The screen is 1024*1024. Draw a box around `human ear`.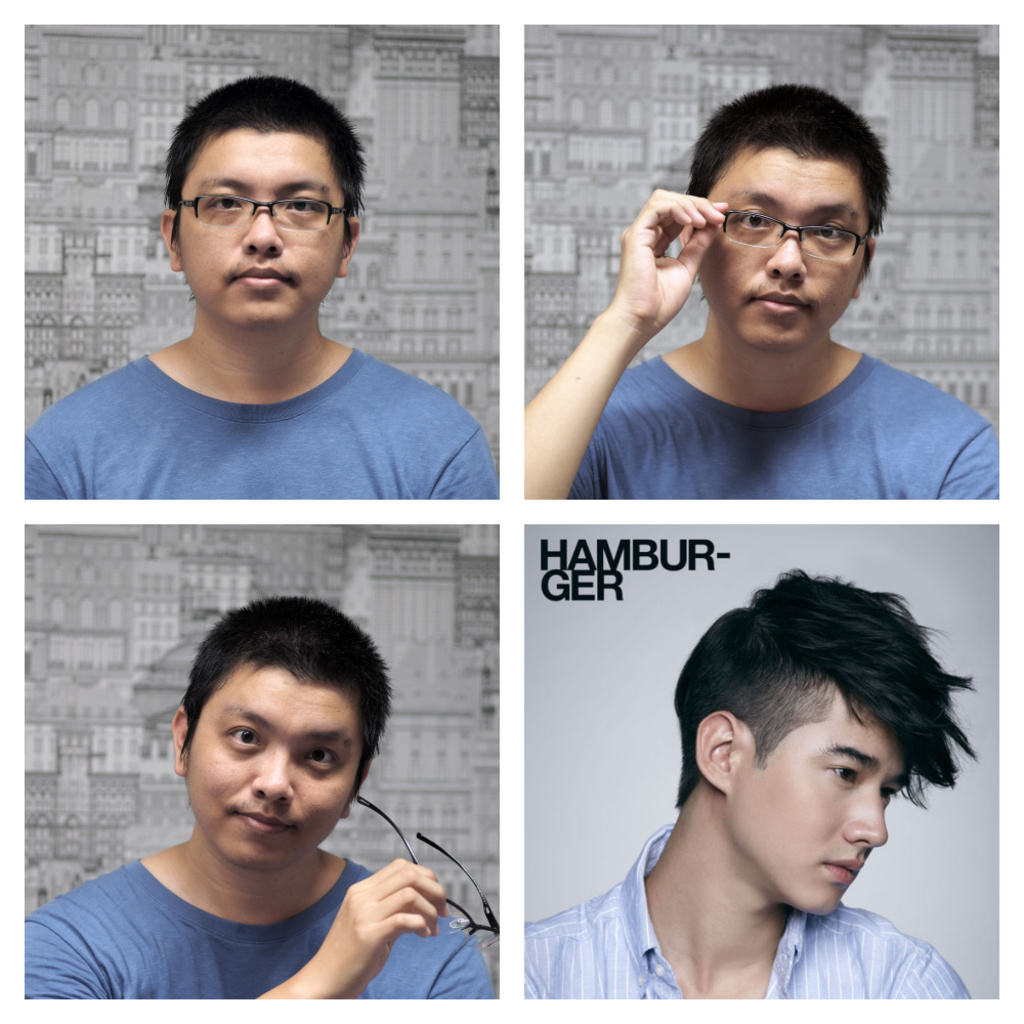
region(168, 709, 190, 776).
